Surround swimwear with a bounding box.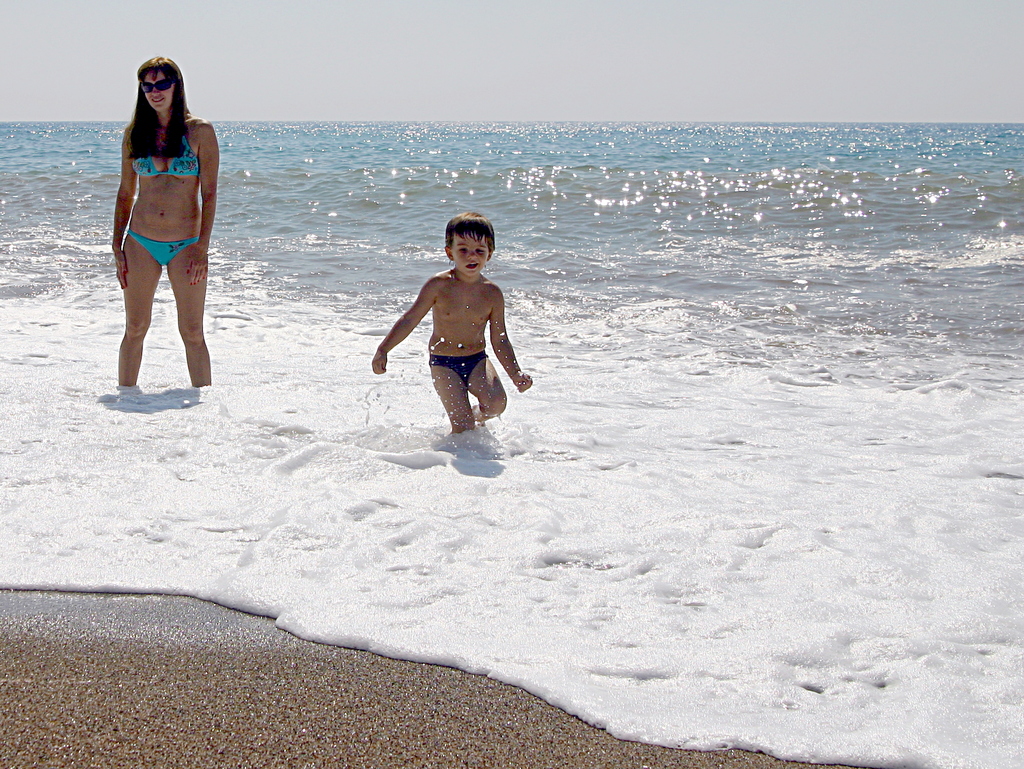
{"left": 424, "top": 349, "right": 482, "bottom": 383}.
